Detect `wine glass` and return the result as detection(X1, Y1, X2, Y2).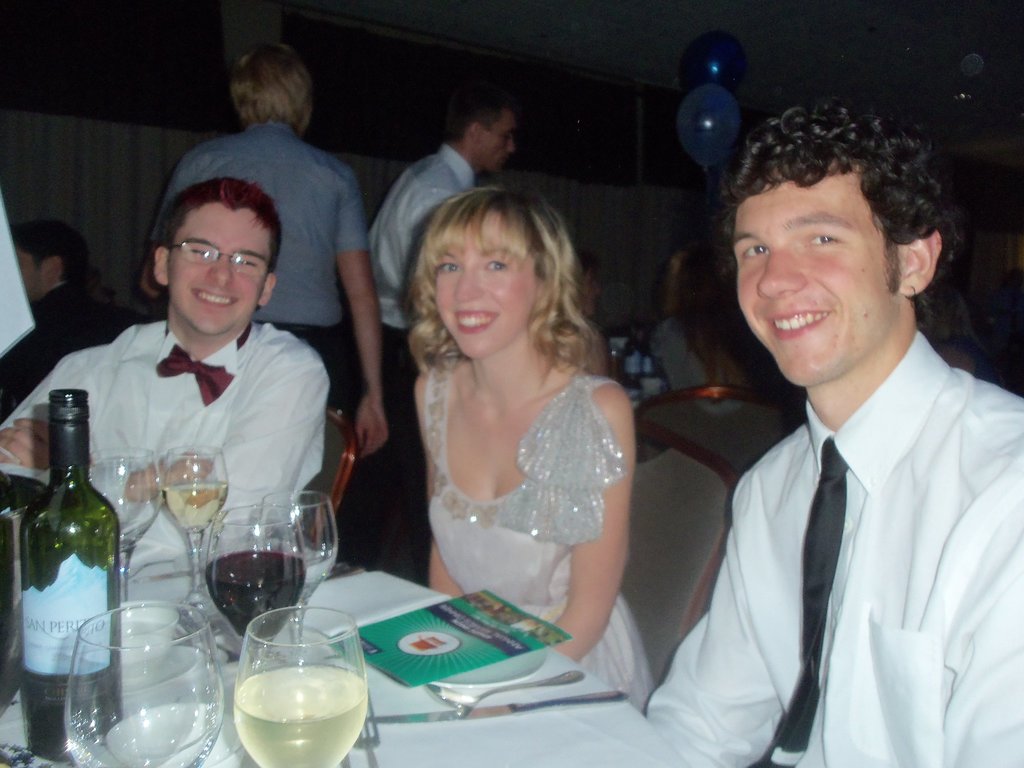
detection(61, 606, 221, 767).
